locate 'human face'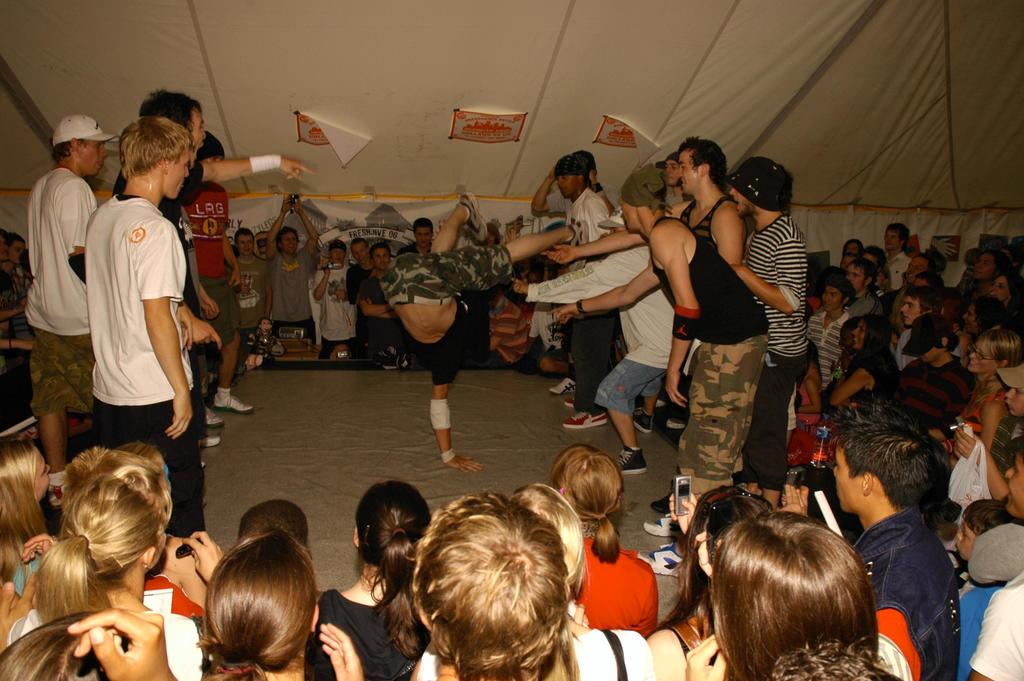
left=840, top=329, right=852, bottom=353
